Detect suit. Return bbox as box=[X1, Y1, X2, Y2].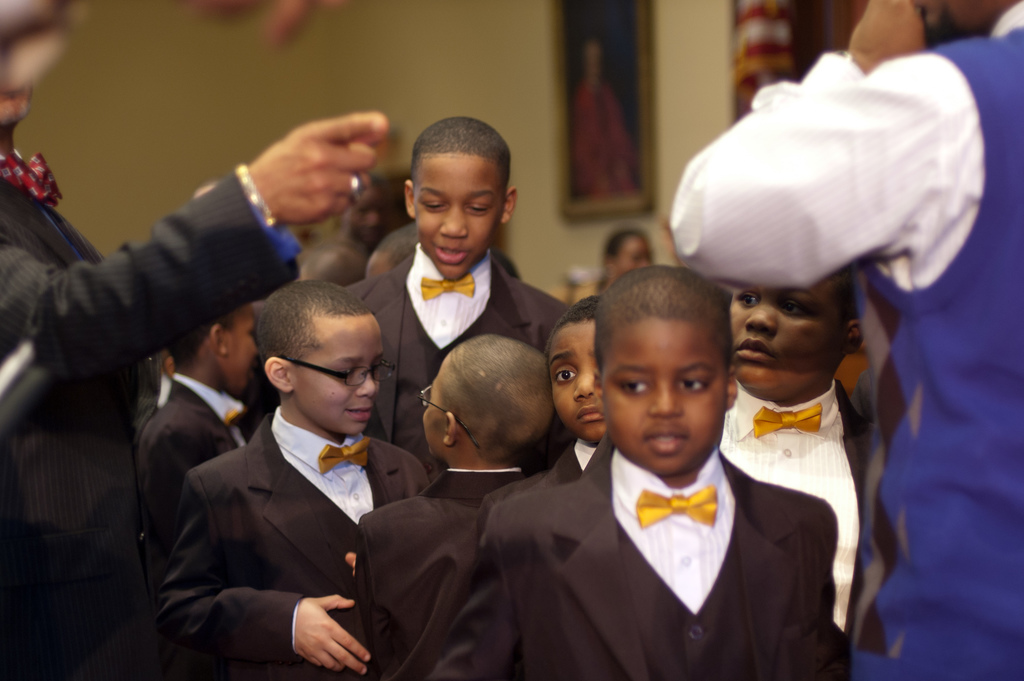
box=[475, 431, 609, 526].
